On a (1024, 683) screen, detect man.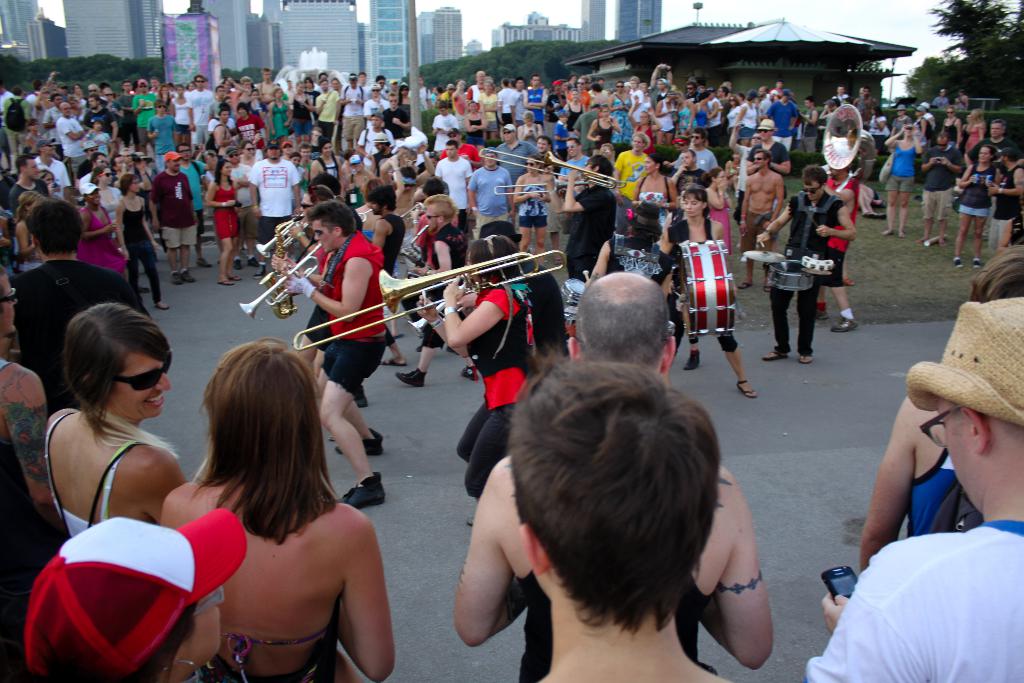
[left=300, top=147, right=314, bottom=190].
